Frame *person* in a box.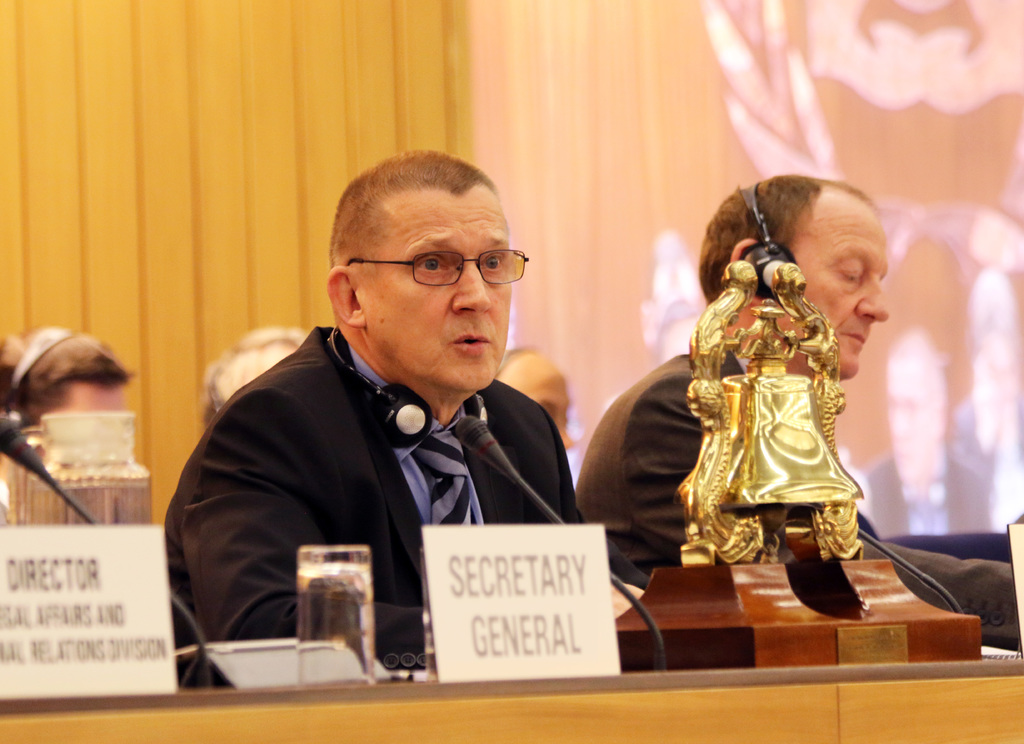
(473,327,599,510).
